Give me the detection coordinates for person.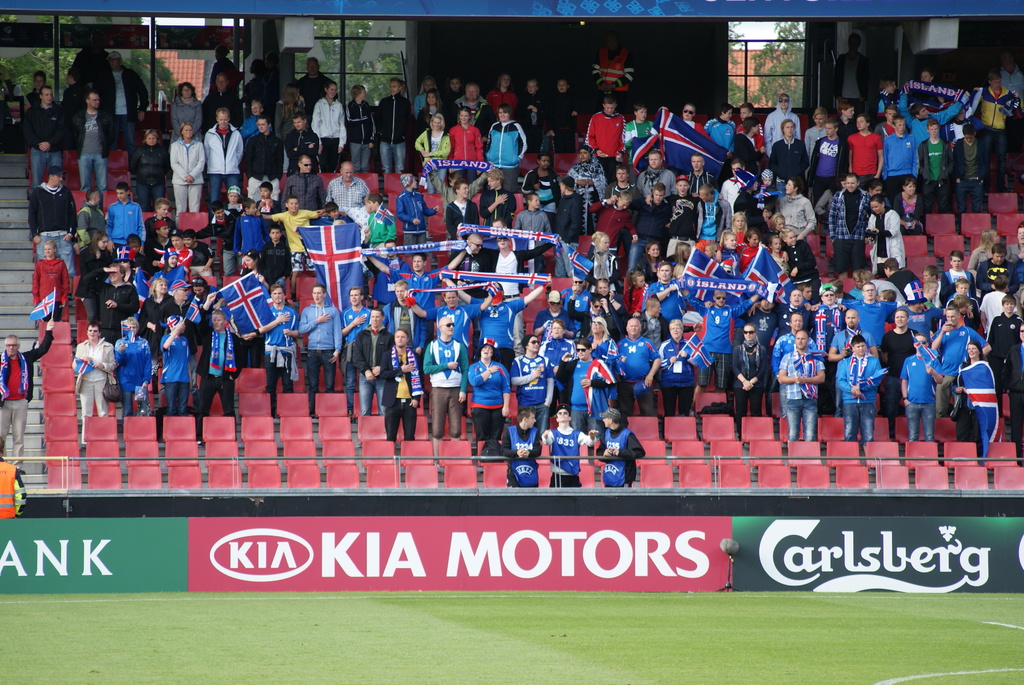
locate(412, 102, 456, 184).
